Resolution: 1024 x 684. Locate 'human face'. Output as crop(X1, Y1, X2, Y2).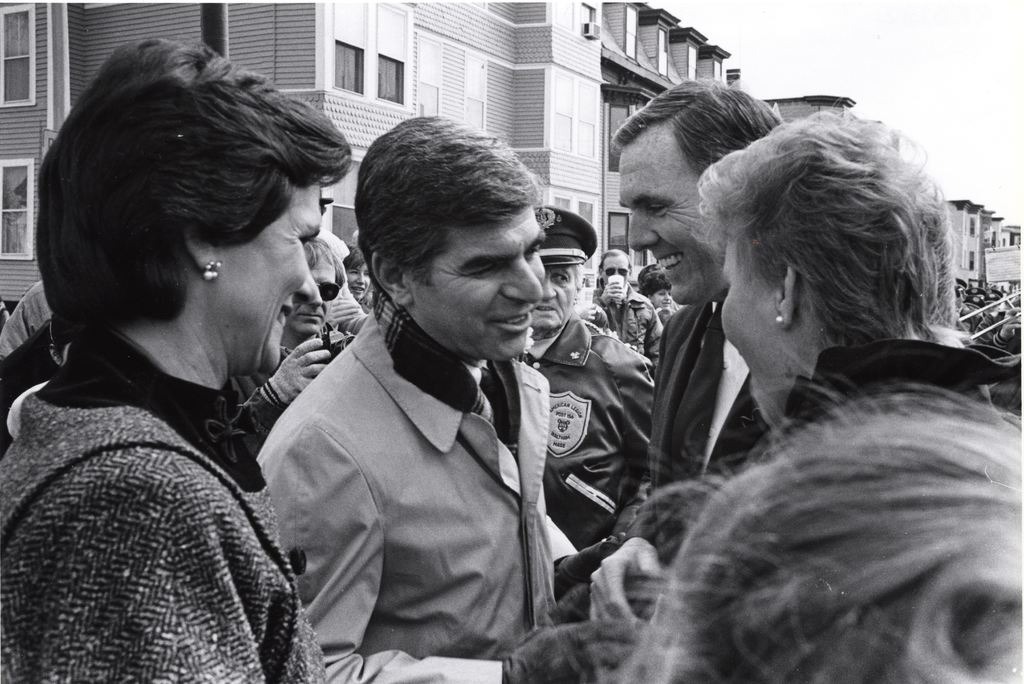
crop(531, 266, 575, 331).
